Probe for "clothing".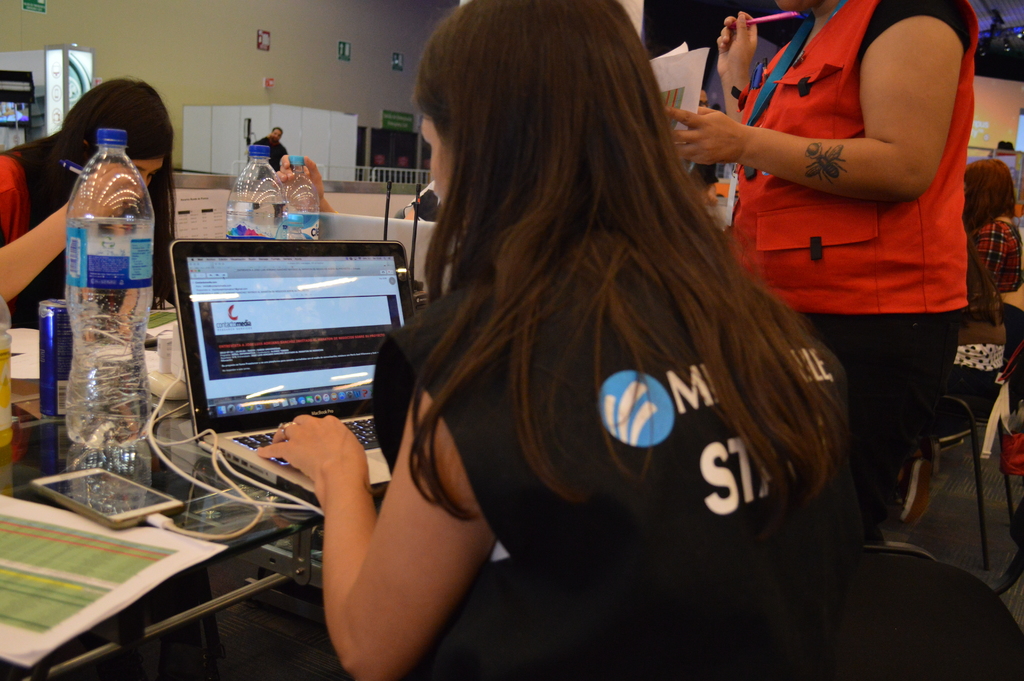
Probe result: bbox=(718, 3, 977, 390).
